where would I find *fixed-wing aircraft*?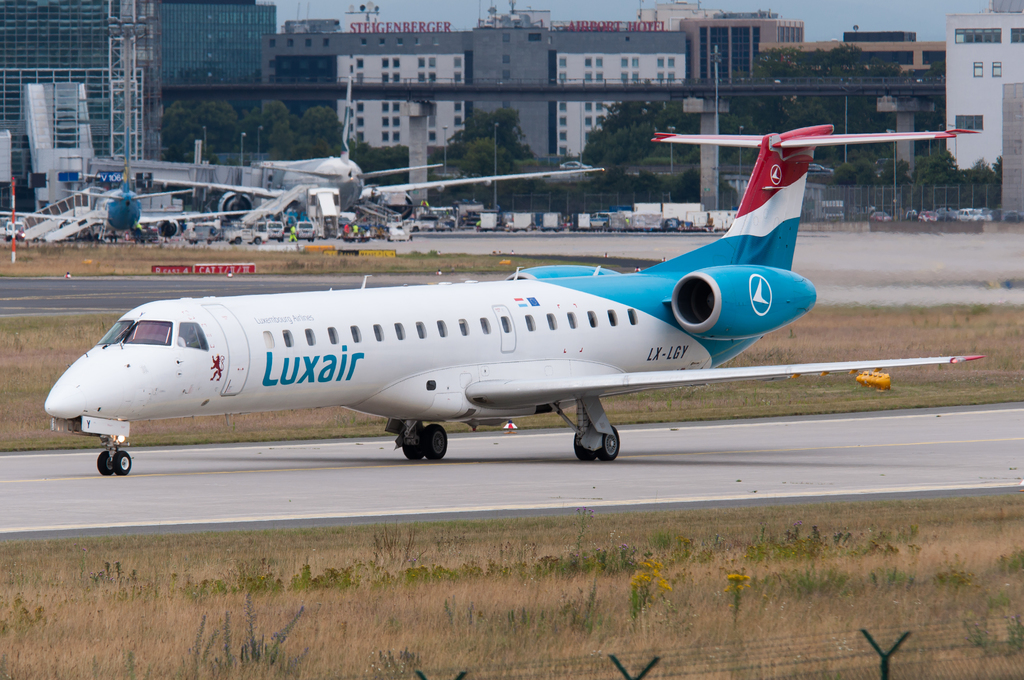
At rect(144, 79, 605, 223).
